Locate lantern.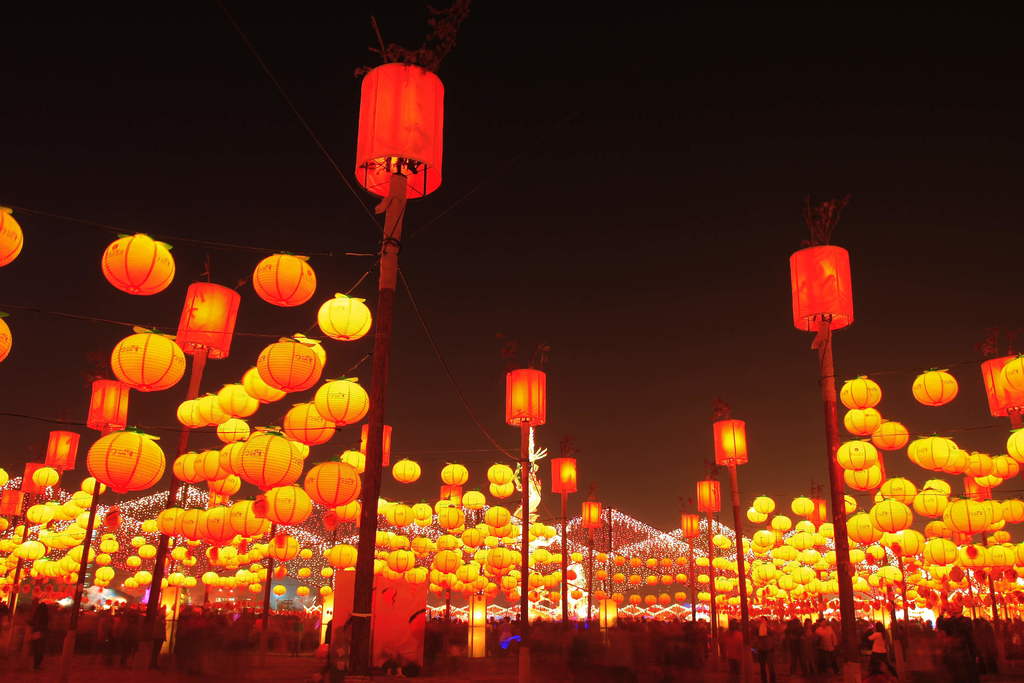
Bounding box: x1=0 y1=204 x2=29 y2=260.
